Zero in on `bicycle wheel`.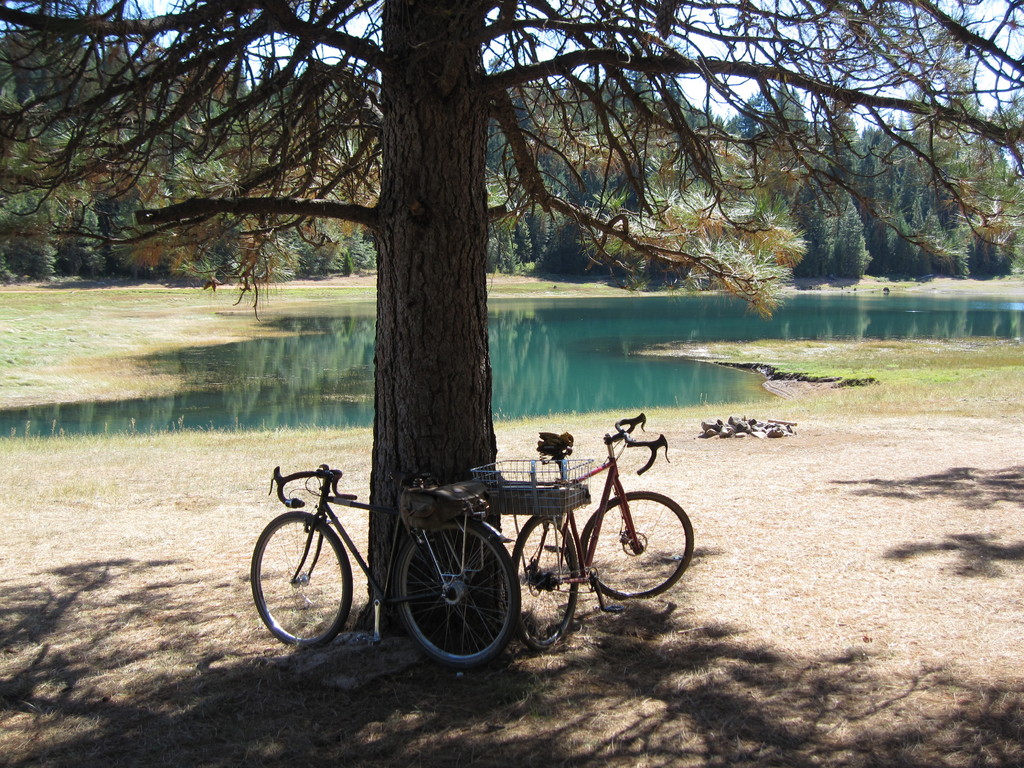
Zeroed in: bbox=[509, 513, 578, 652].
